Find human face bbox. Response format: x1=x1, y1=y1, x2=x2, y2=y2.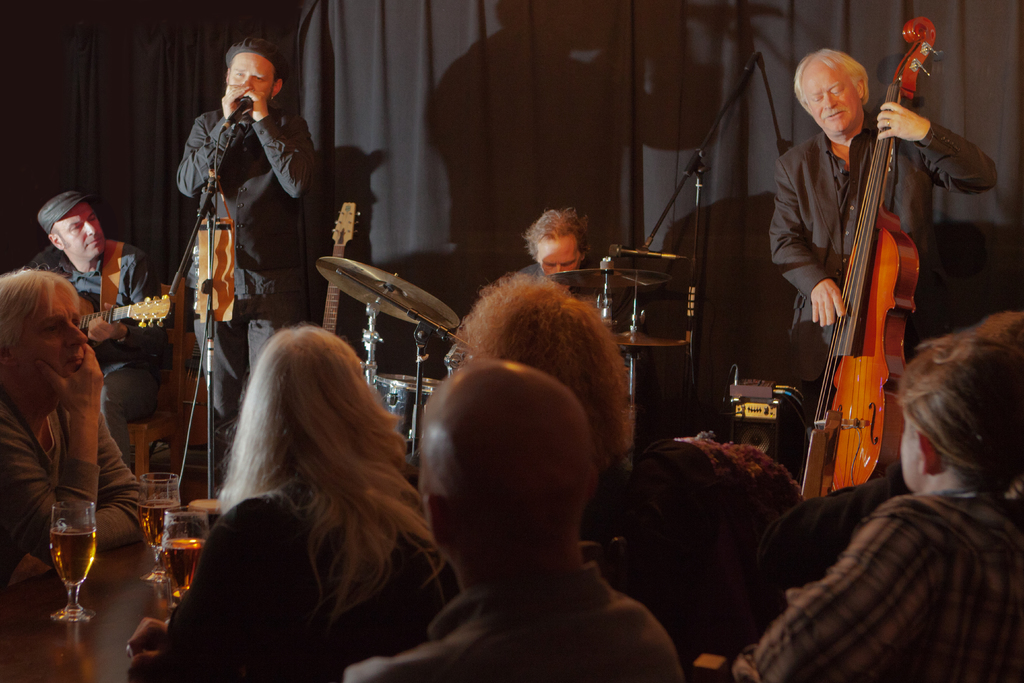
x1=802, y1=53, x2=854, y2=123.
